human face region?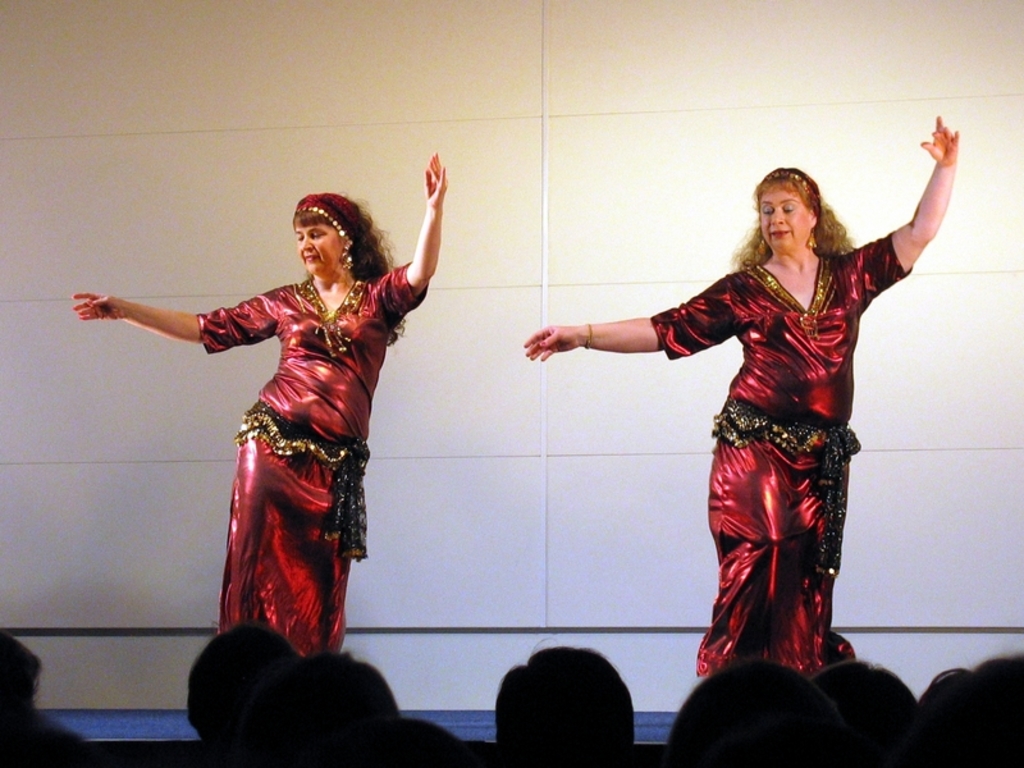
294,219,344,280
